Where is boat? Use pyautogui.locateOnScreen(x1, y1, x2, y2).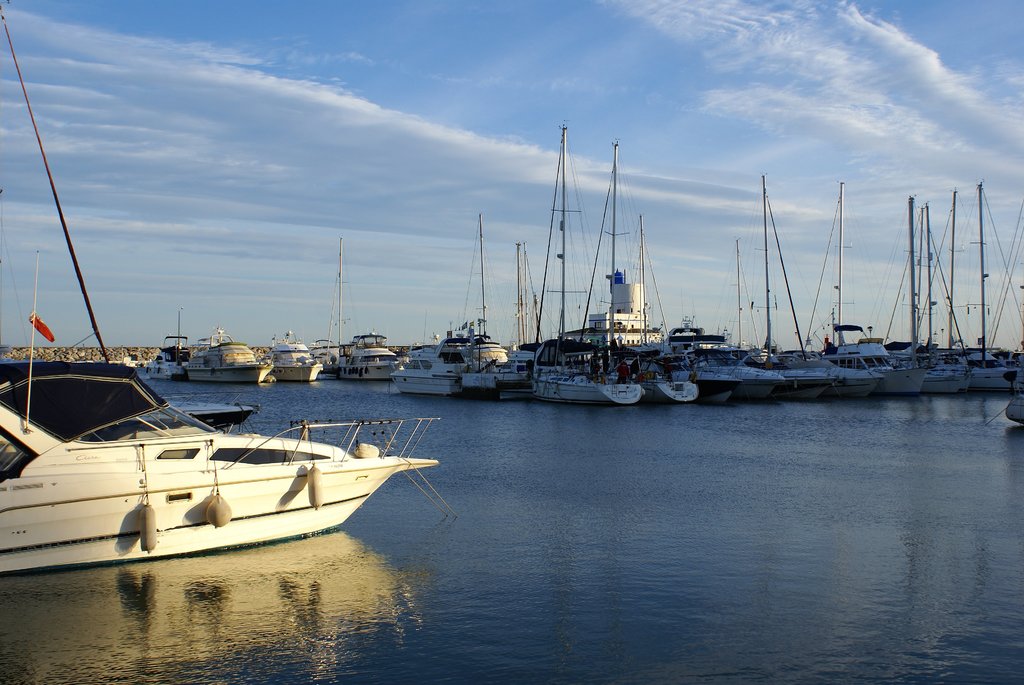
pyautogui.locateOnScreen(755, 174, 834, 395).
